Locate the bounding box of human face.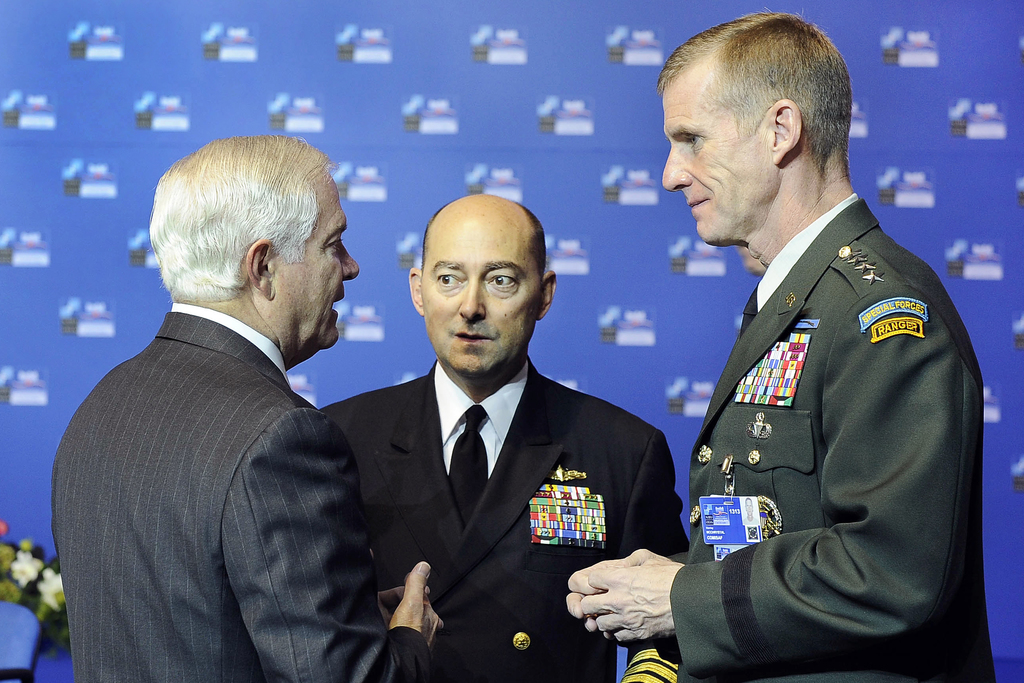
Bounding box: 271:178:360:345.
